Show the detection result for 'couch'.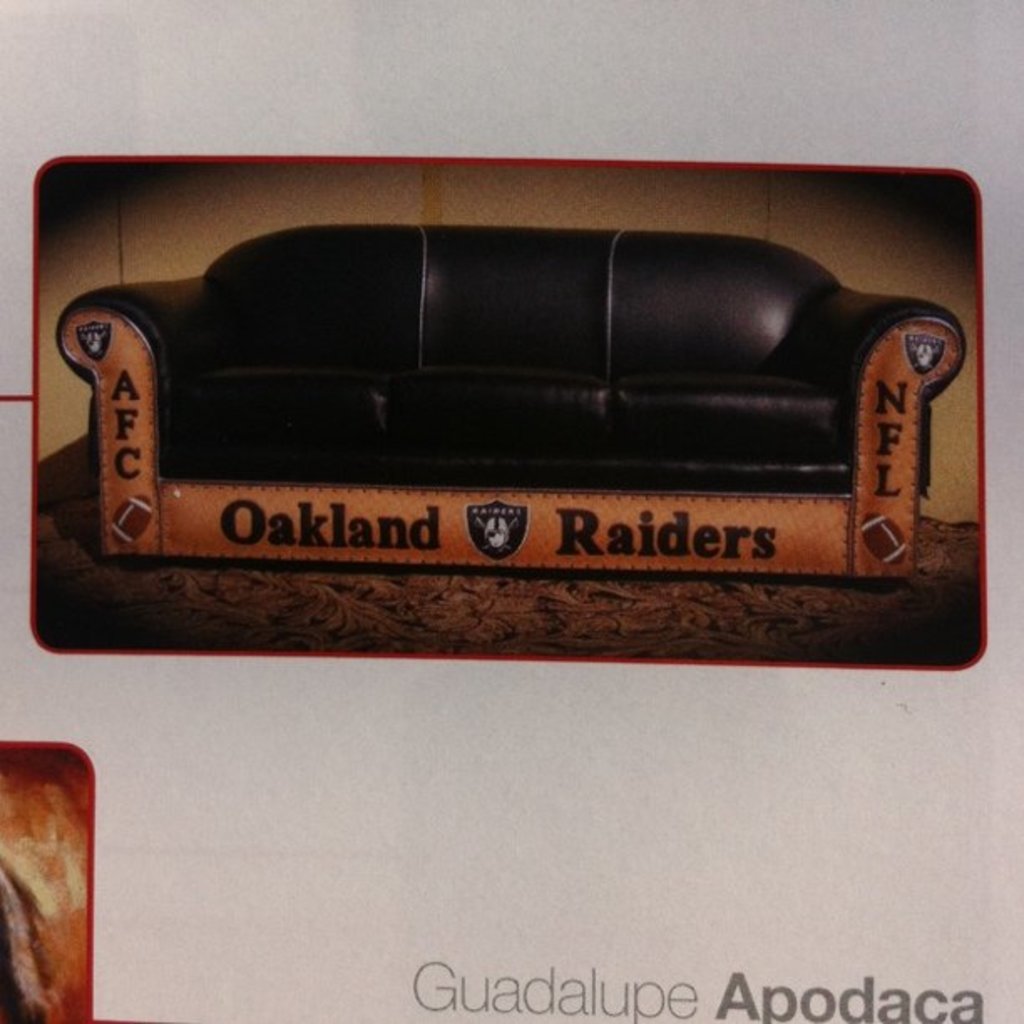
l=64, t=184, r=940, b=666.
